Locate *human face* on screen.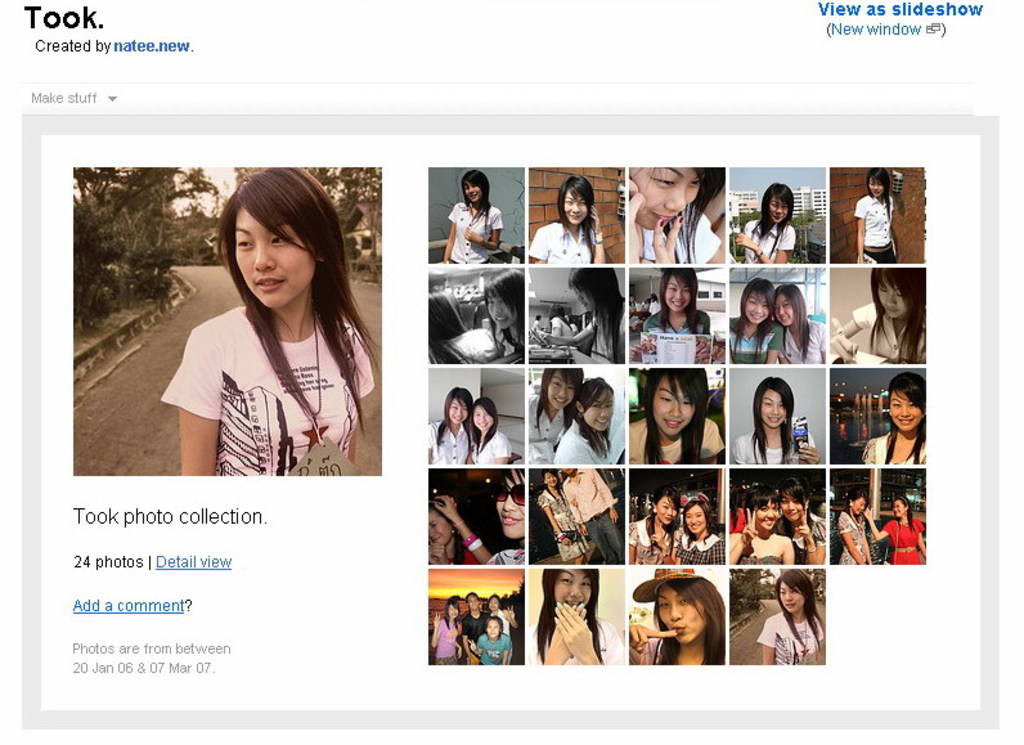
On screen at rect(655, 578, 705, 650).
